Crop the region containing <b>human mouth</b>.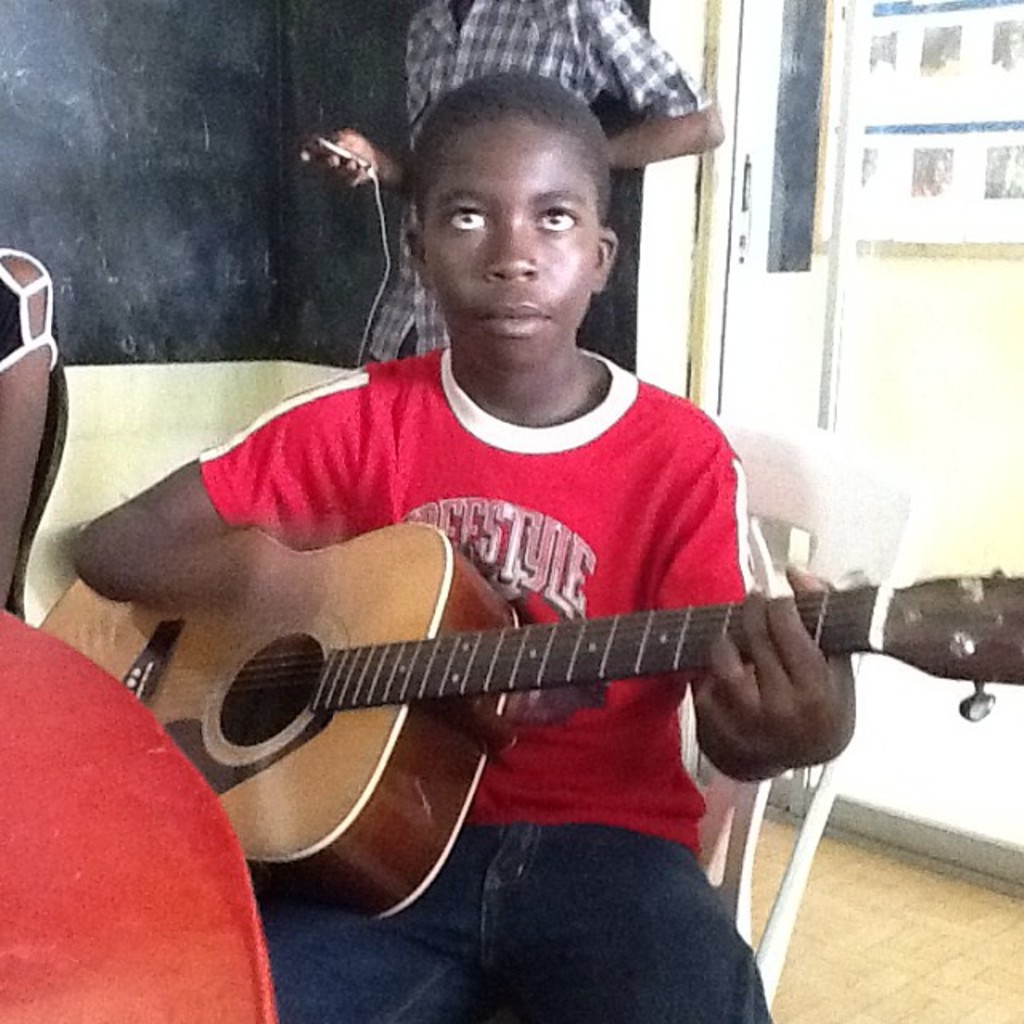
Crop region: bbox=[482, 301, 546, 330].
